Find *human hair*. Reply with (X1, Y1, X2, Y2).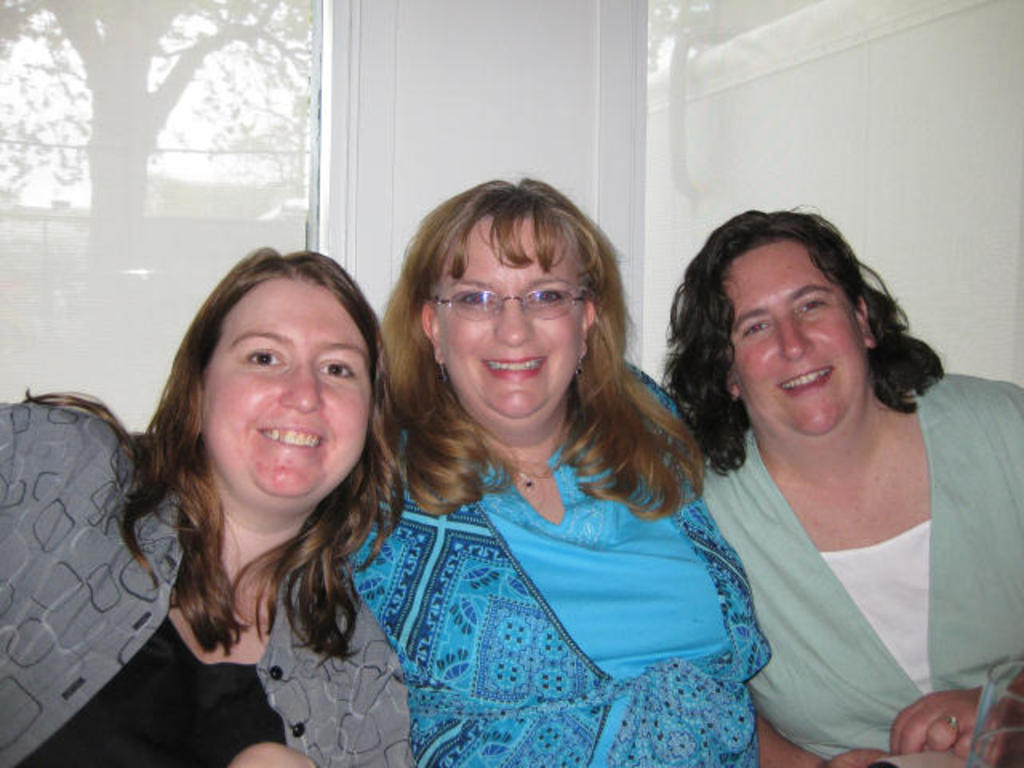
(384, 181, 710, 518).
